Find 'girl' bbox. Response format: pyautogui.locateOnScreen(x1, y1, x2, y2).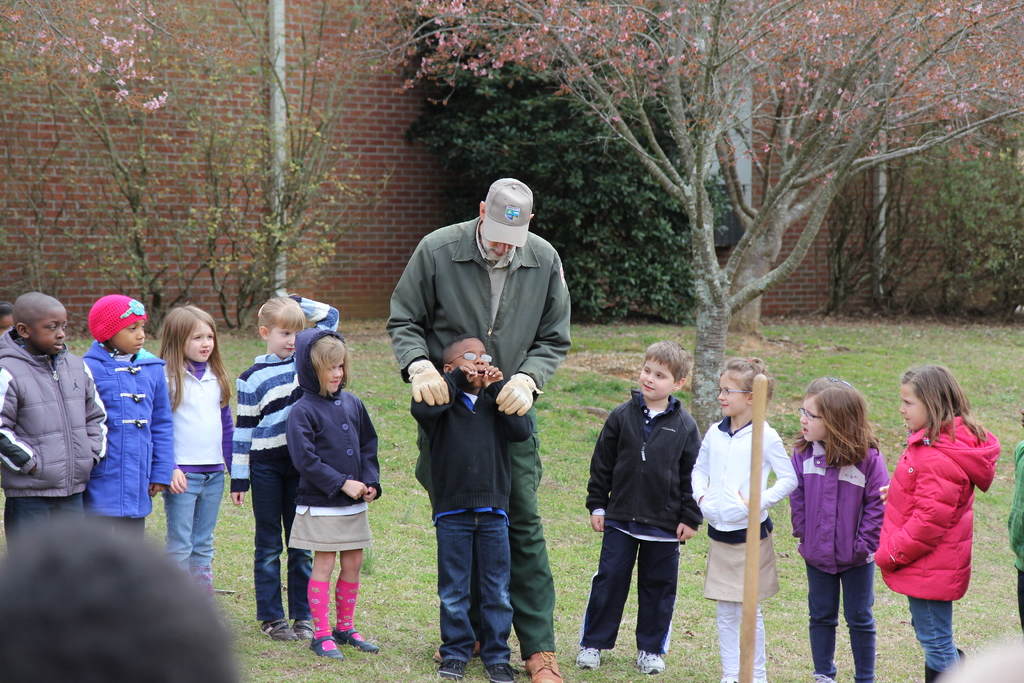
pyautogui.locateOnScreen(693, 359, 796, 682).
